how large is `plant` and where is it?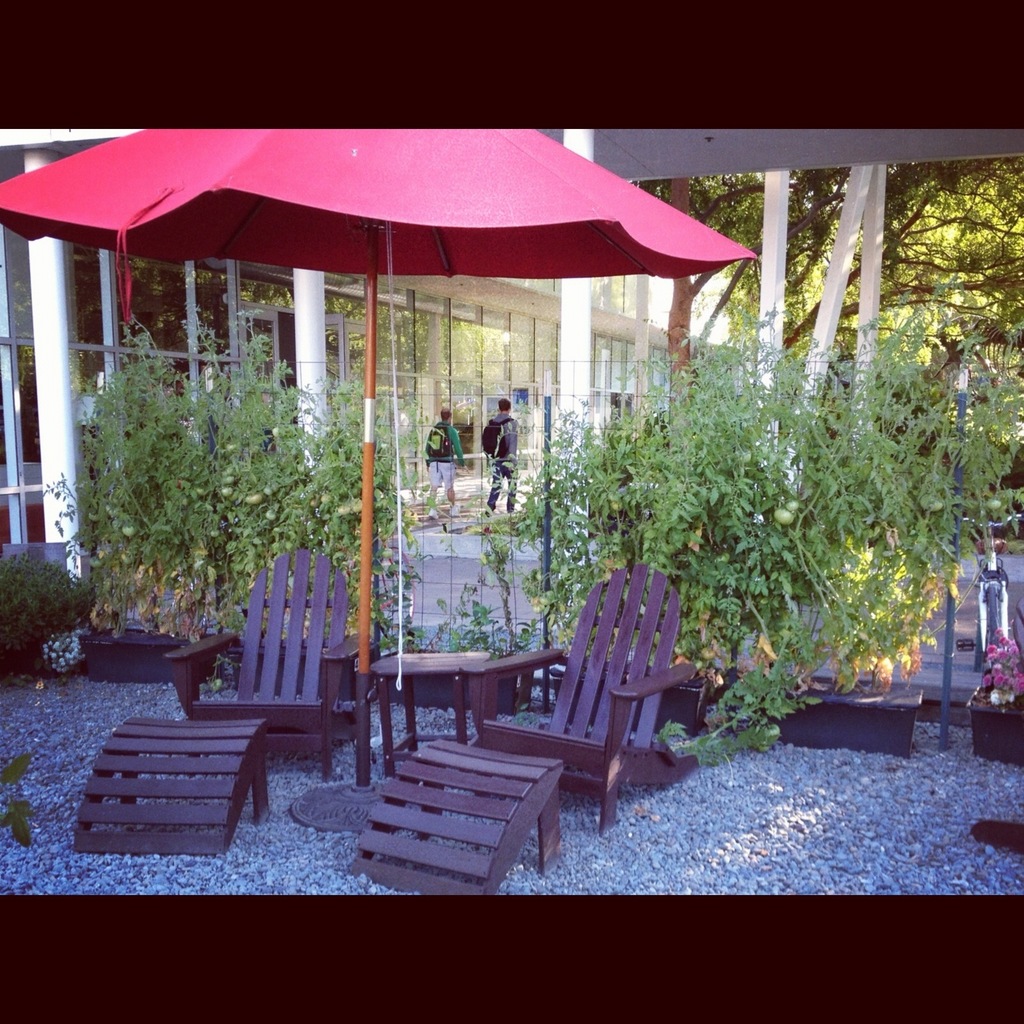
Bounding box: [0,513,88,716].
